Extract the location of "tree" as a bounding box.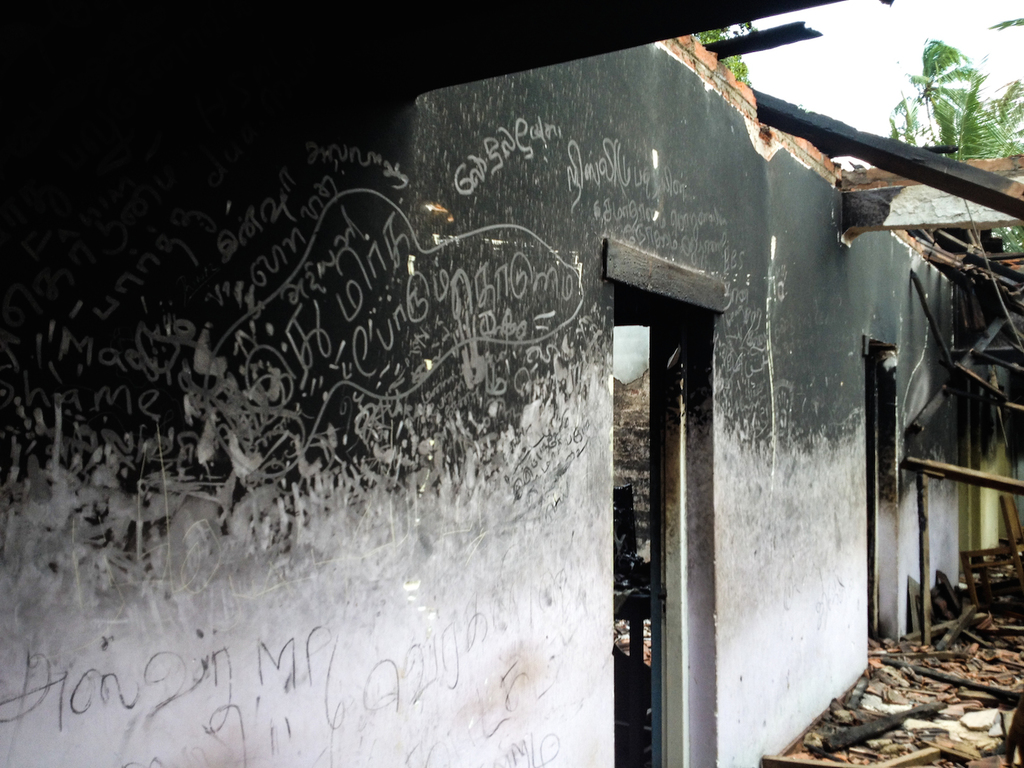
bbox=[901, 31, 999, 139].
